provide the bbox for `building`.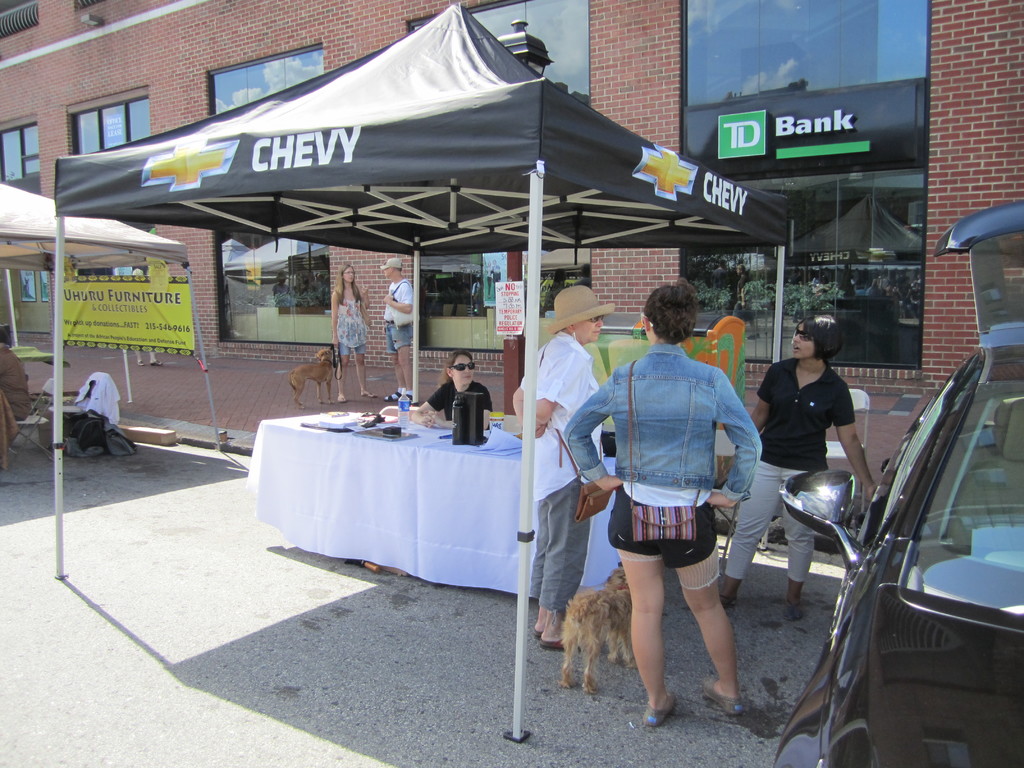
0,0,1023,550.
